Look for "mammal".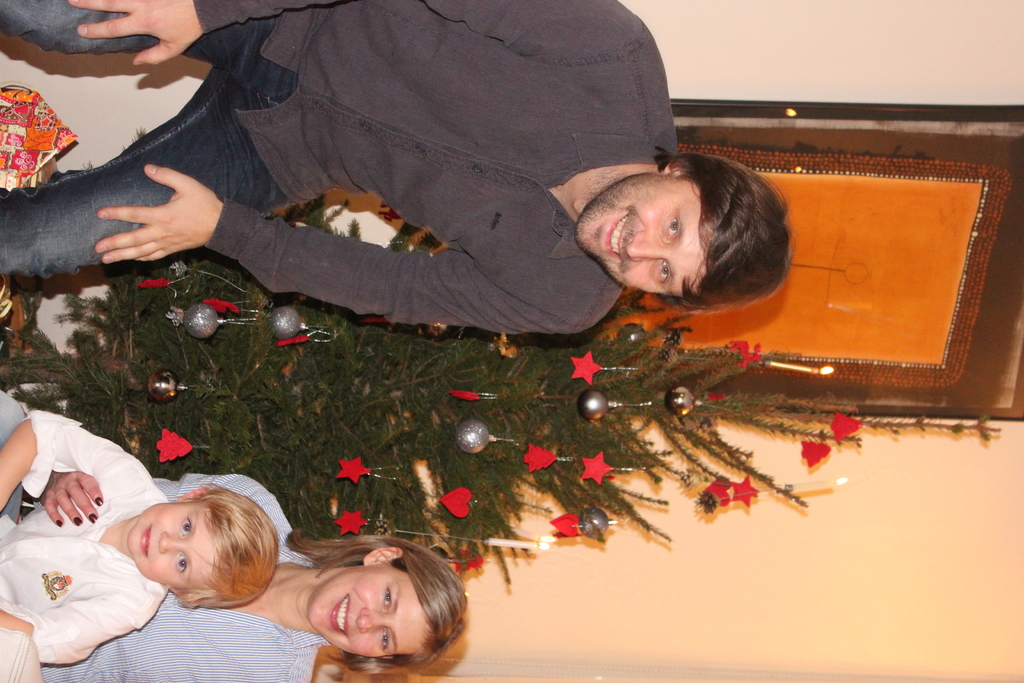
Found: (x1=0, y1=0, x2=858, y2=337).
